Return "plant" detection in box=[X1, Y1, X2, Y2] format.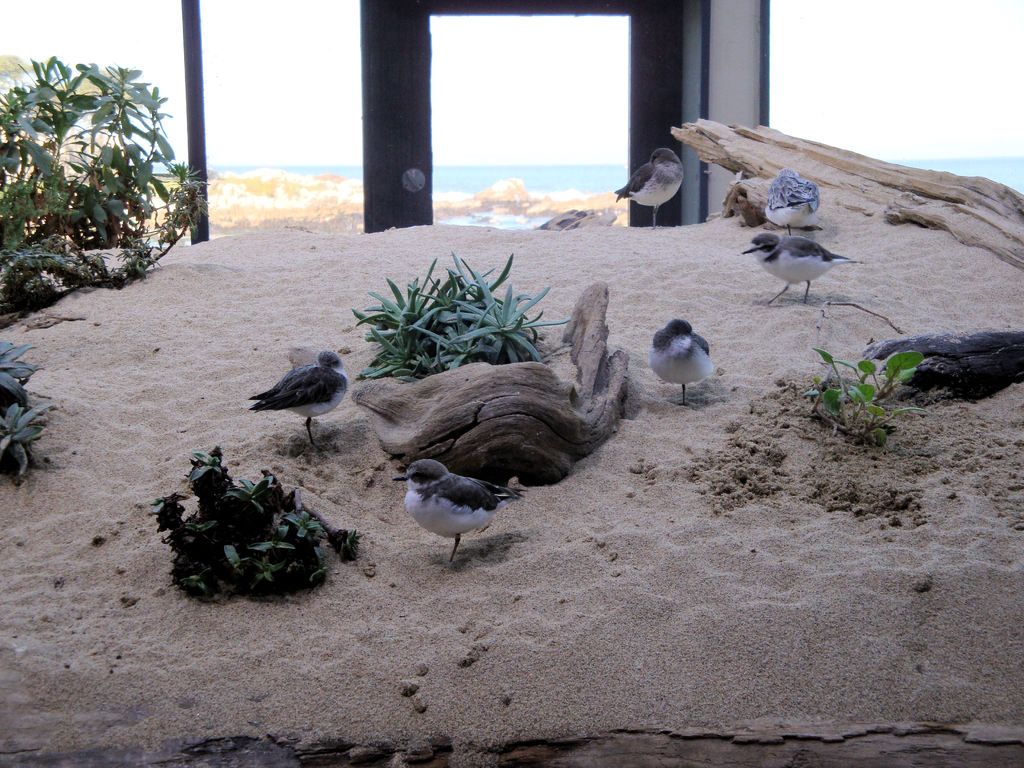
box=[150, 444, 376, 607].
